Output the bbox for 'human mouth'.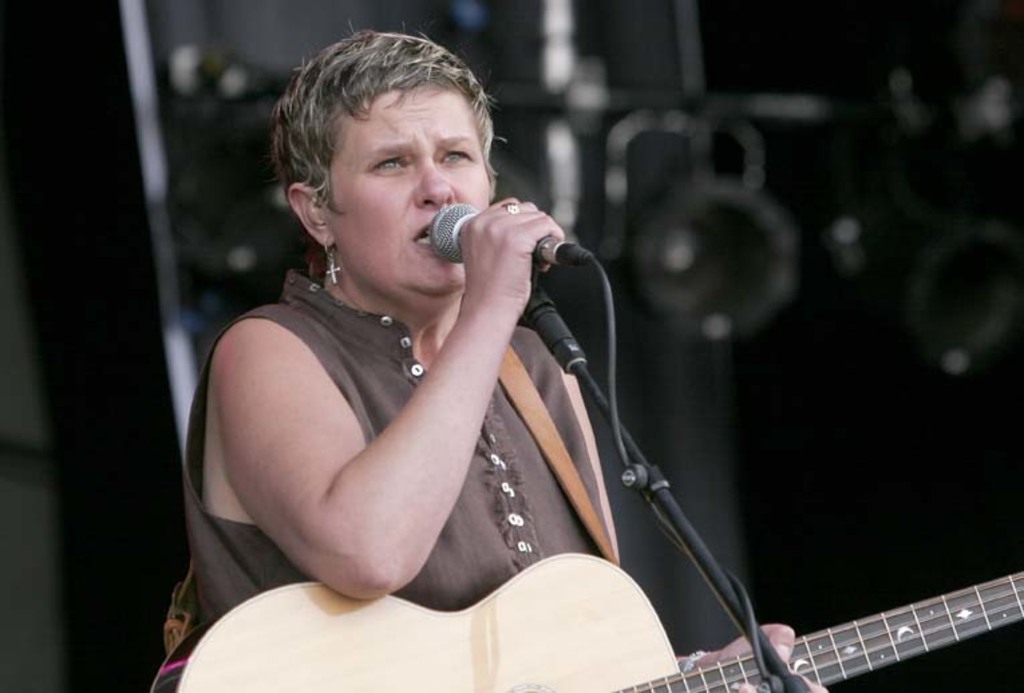
412/218/436/250.
